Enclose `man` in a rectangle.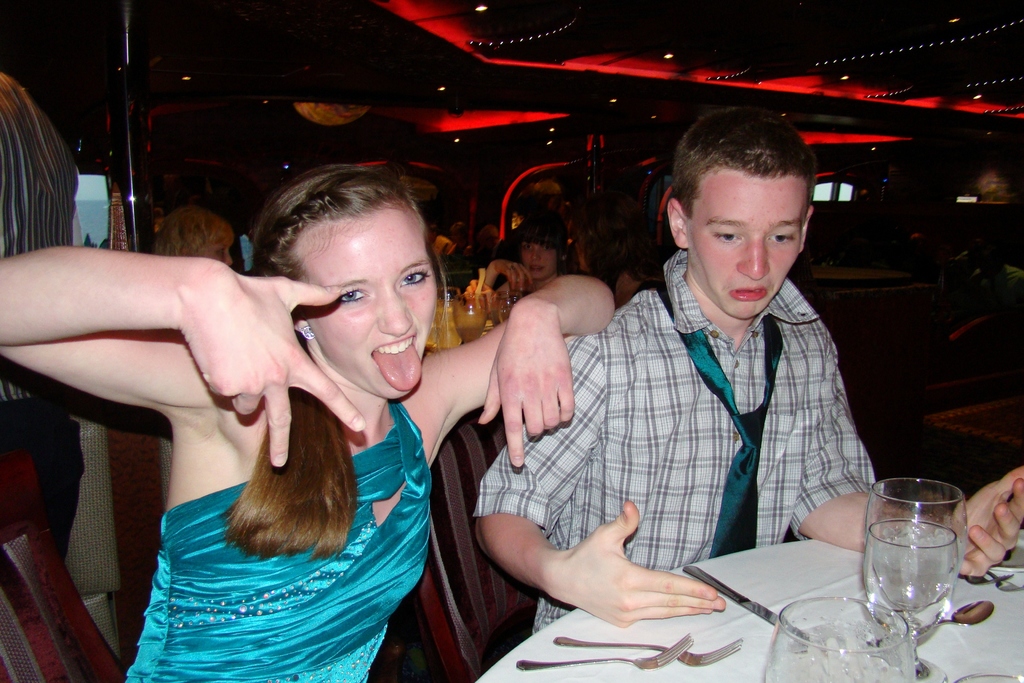
<bbox>469, 108, 1023, 628</bbox>.
